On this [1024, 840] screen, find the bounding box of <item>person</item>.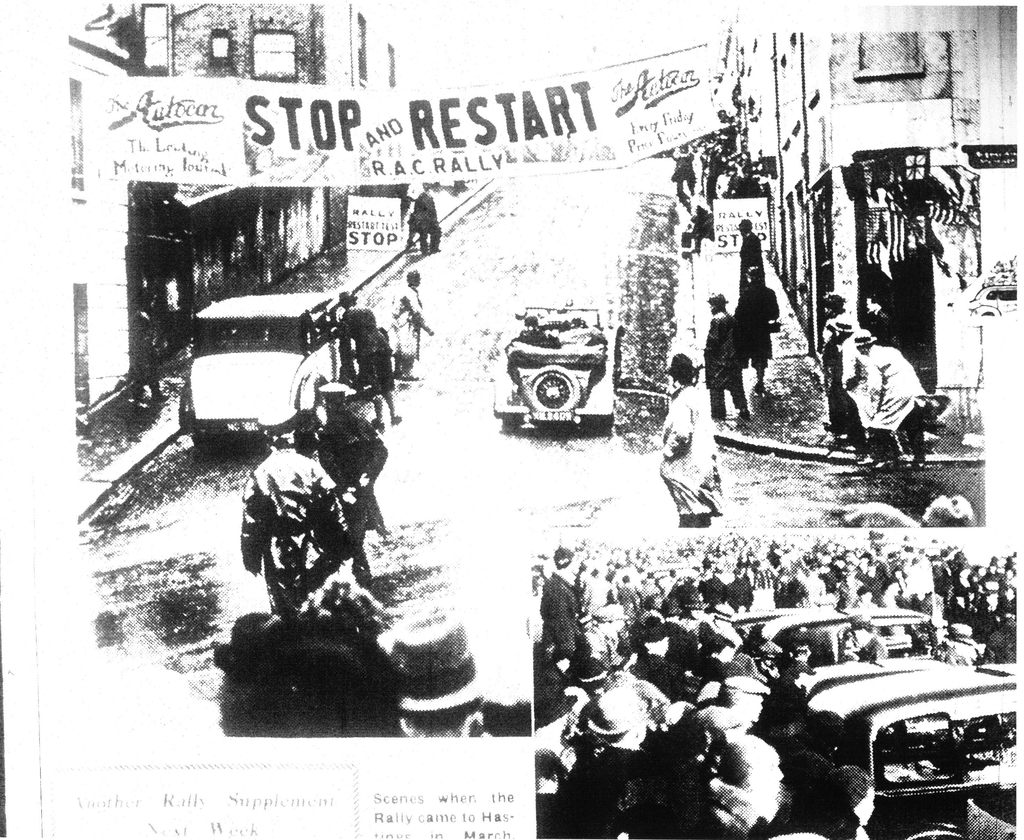
Bounding box: Rect(351, 296, 406, 427).
